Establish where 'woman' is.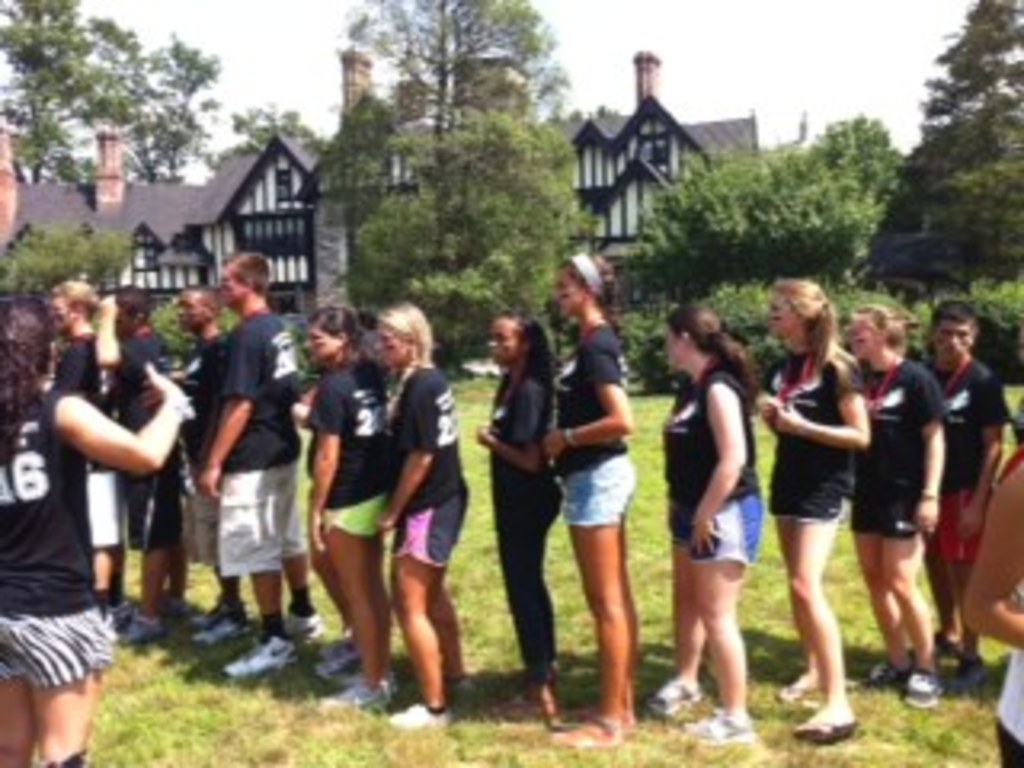
Established at <region>470, 301, 573, 723</region>.
